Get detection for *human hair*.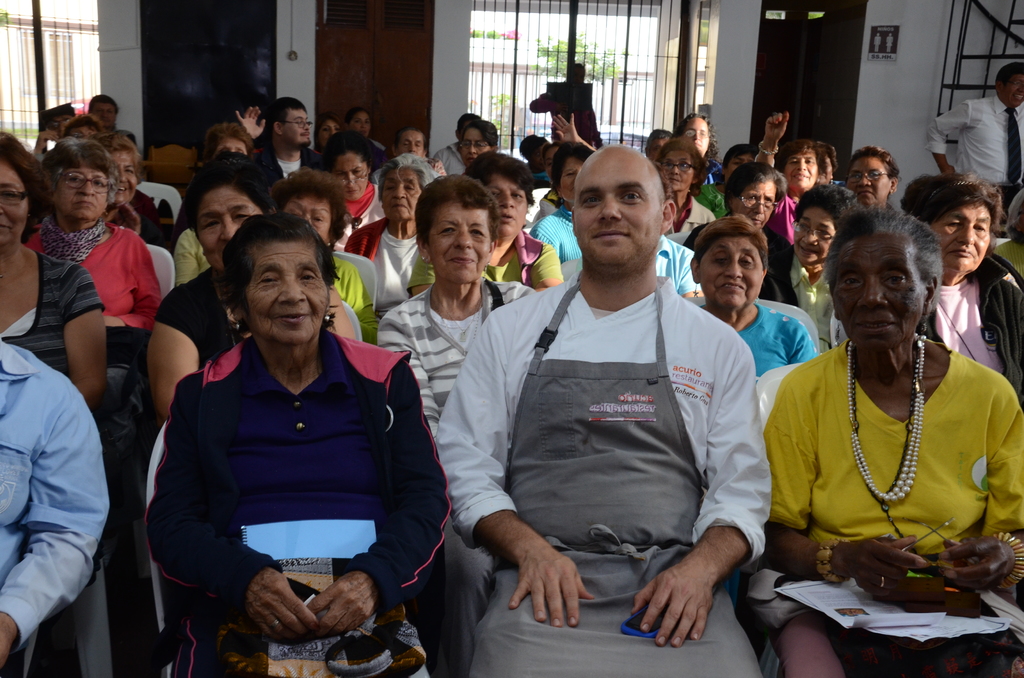
Detection: region(88, 93, 121, 115).
